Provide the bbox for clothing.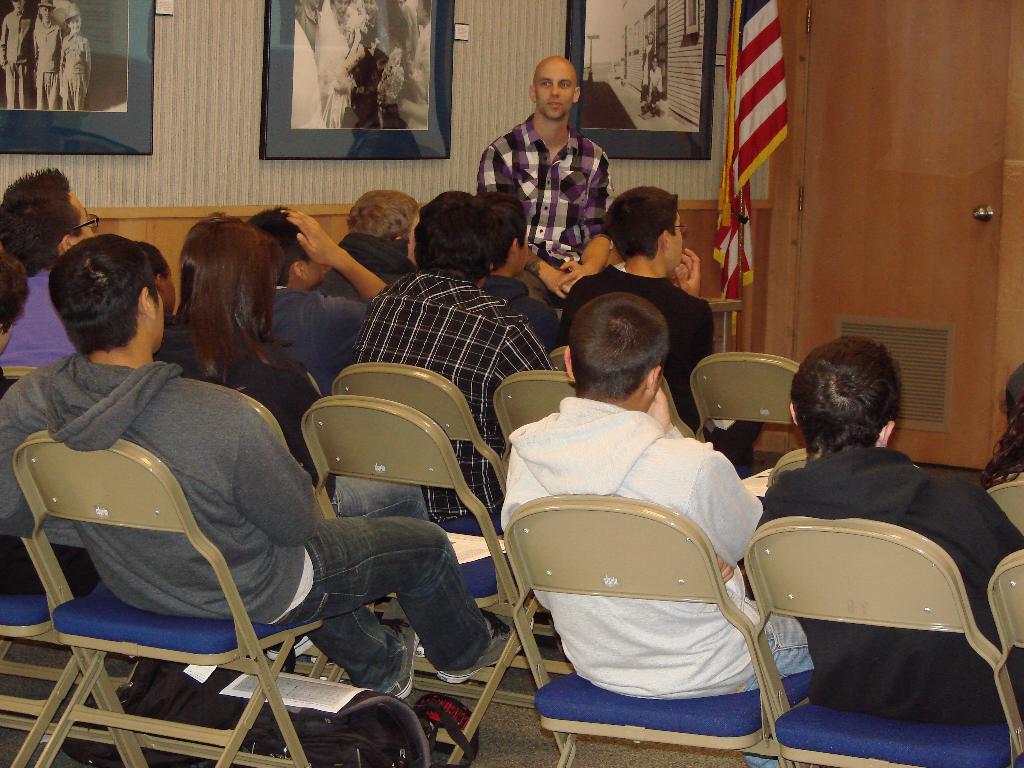
490 79 621 259.
